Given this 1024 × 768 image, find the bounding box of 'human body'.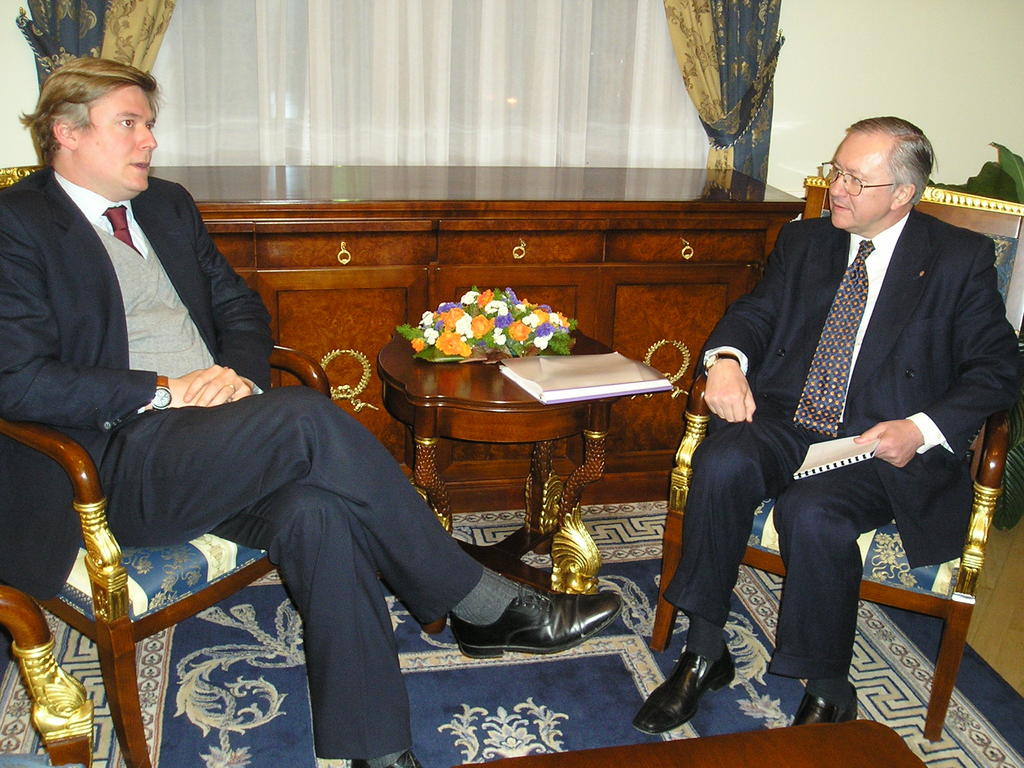
(631,209,1023,740).
